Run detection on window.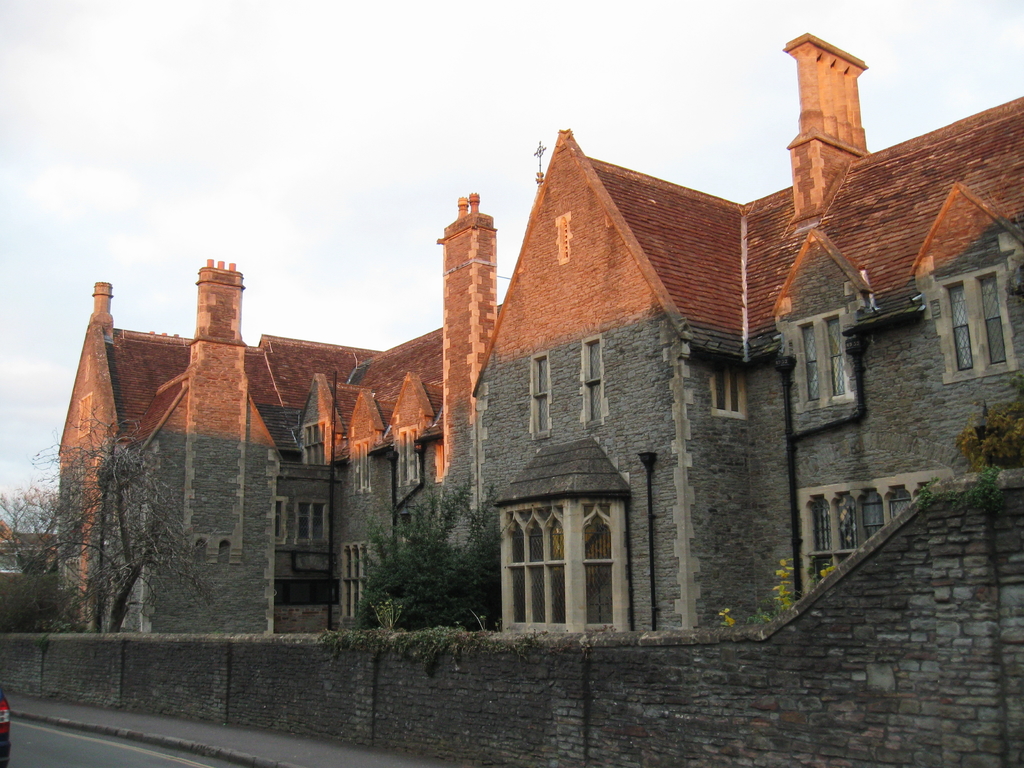
Result: 796 309 845 407.
